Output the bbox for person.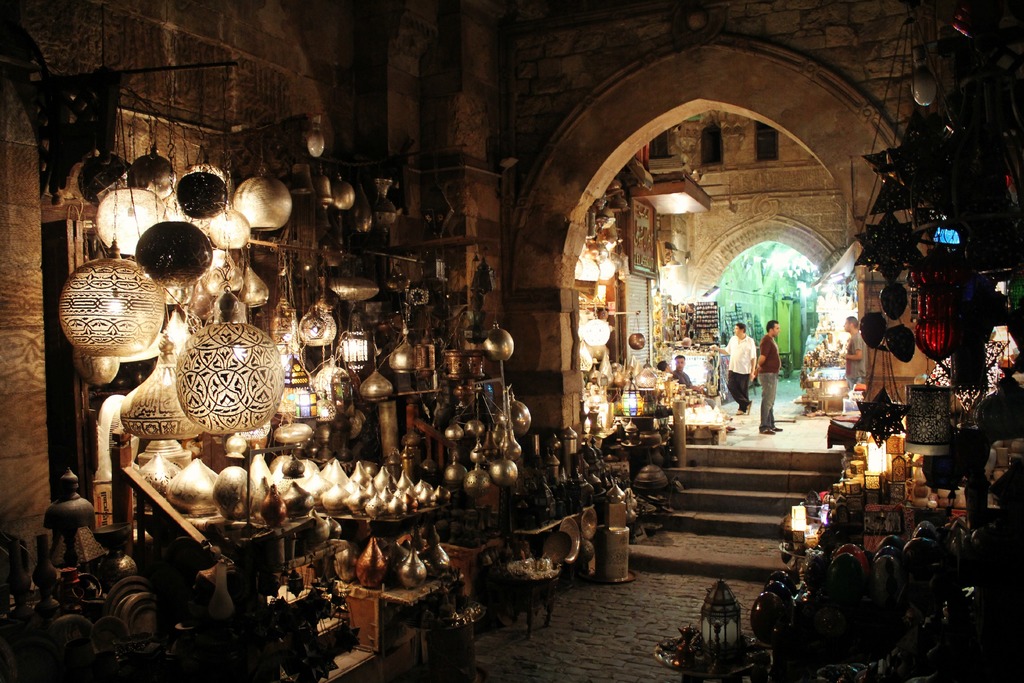
rect(833, 318, 870, 386).
